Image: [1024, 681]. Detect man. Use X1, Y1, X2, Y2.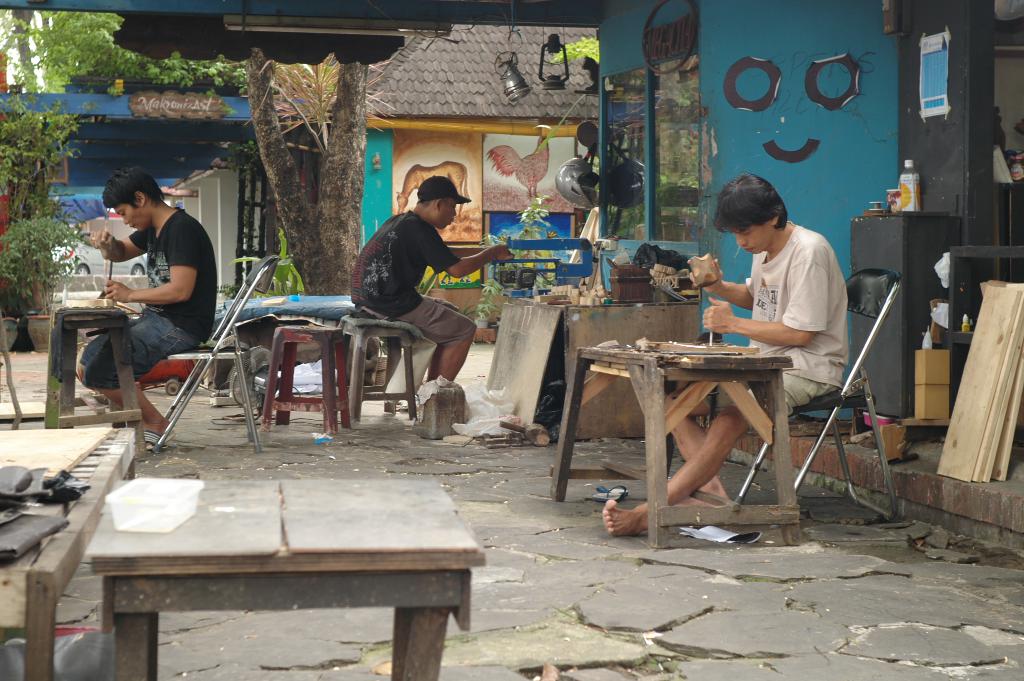
70, 165, 219, 422.
